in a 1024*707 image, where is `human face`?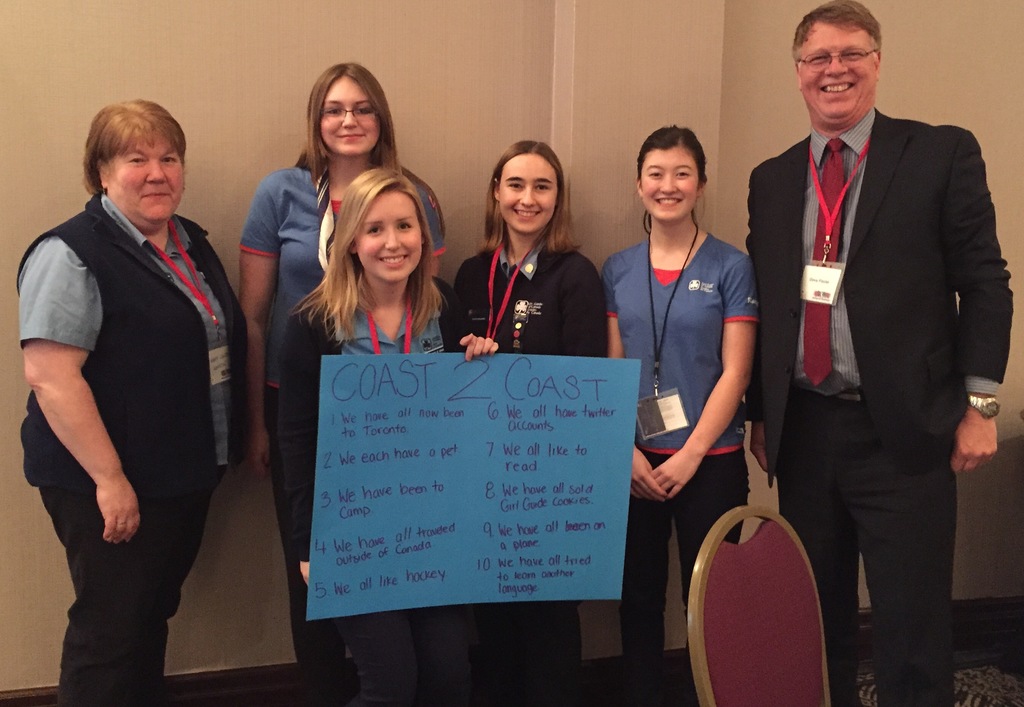
pyautogui.locateOnScreen(643, 157, 700, 220).
